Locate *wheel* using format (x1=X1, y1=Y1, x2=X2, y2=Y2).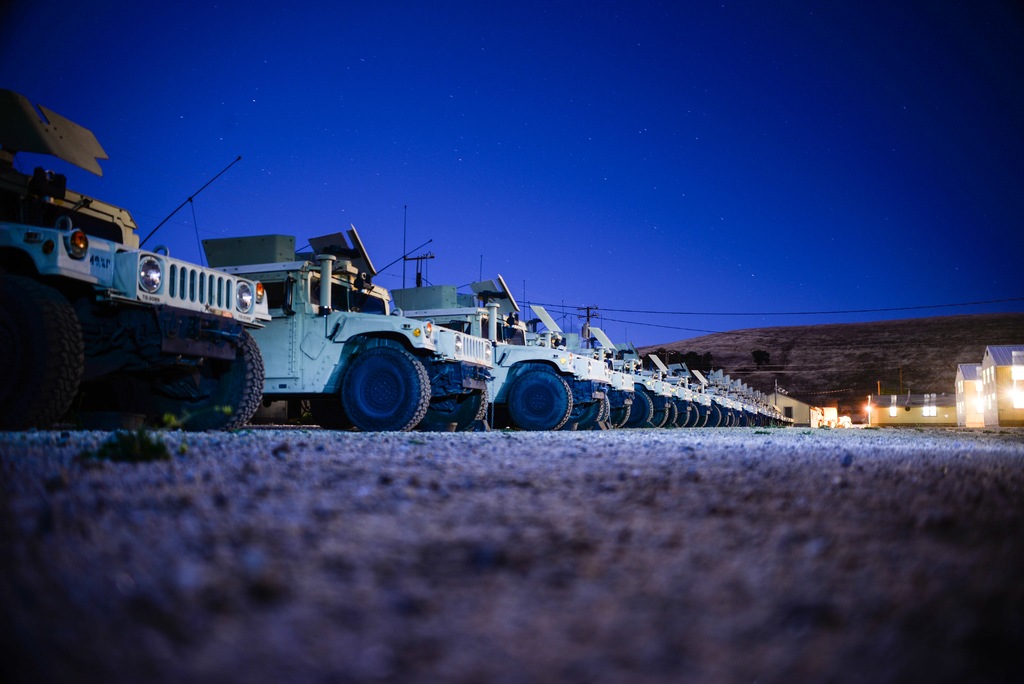
(x1=631, y1=389, x2=652, y2=426).
